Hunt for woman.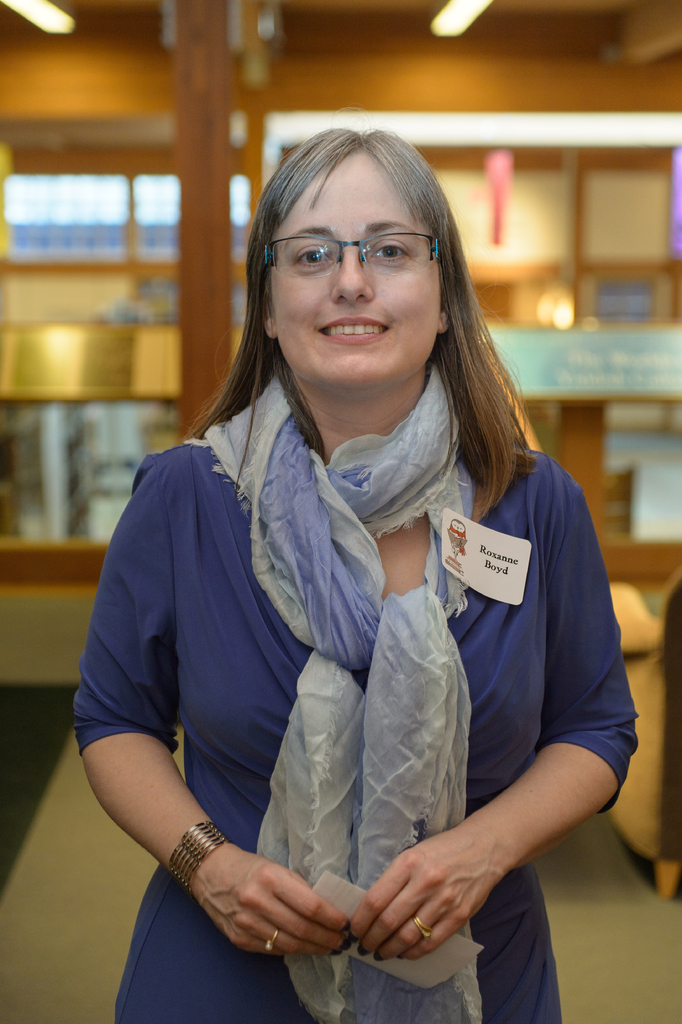
Hunted down at pyautogui.locateOnScreen(93, 139, 629, 1003).
